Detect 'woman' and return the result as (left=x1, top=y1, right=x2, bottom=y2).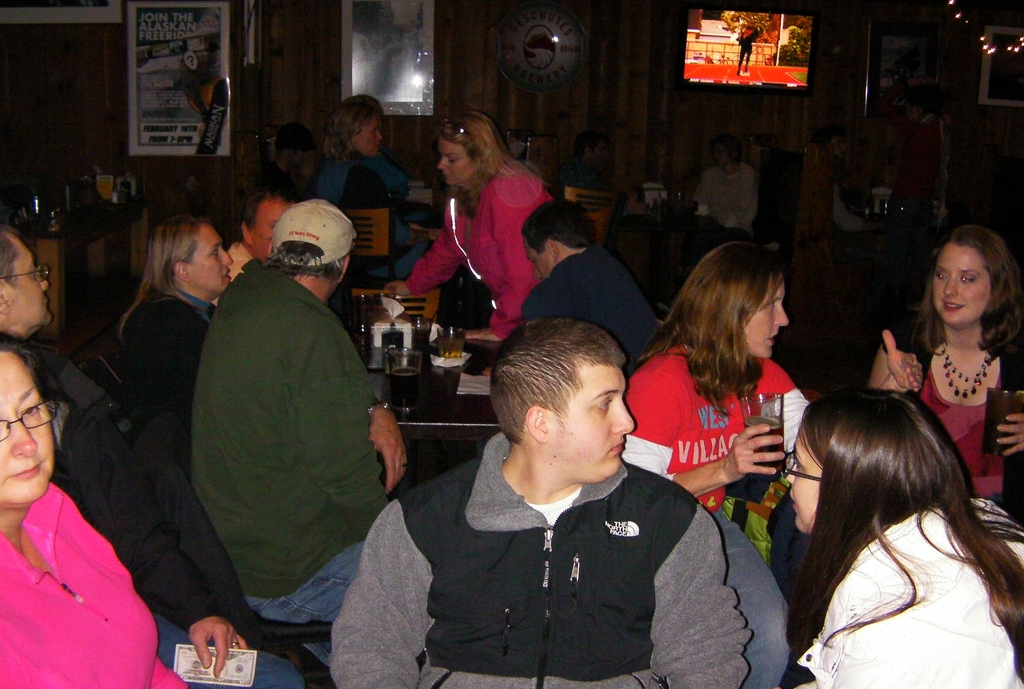
(left=0, top=334, right=193, bottom=688).
